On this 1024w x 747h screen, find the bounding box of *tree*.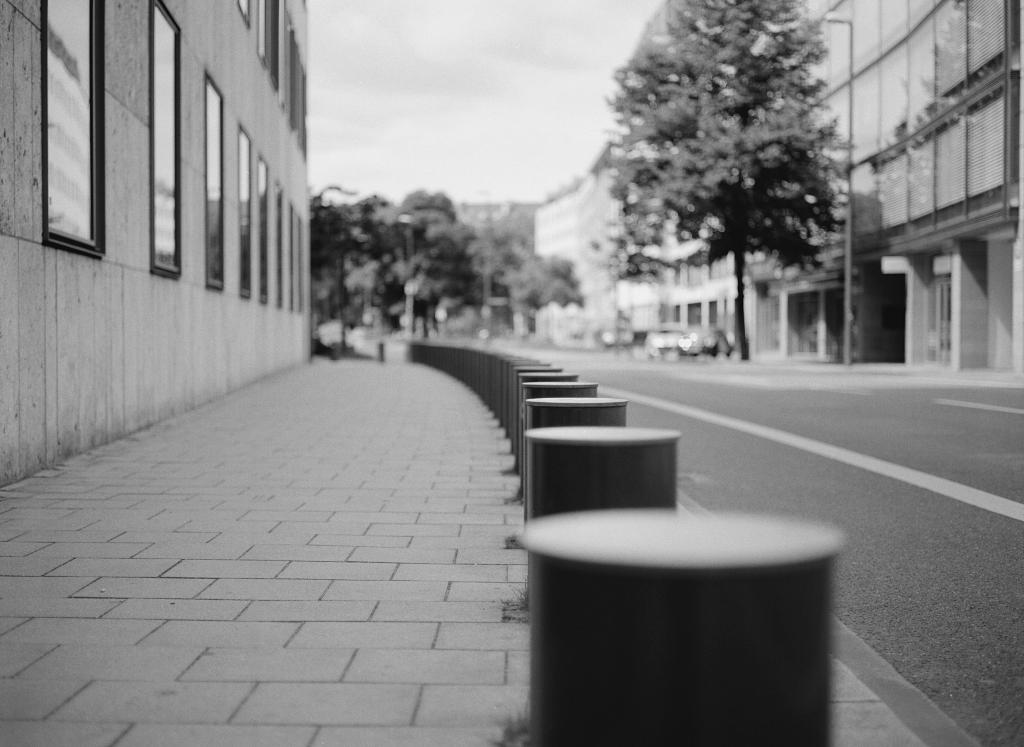
Bounding box: (487, 210, 580, 337).
